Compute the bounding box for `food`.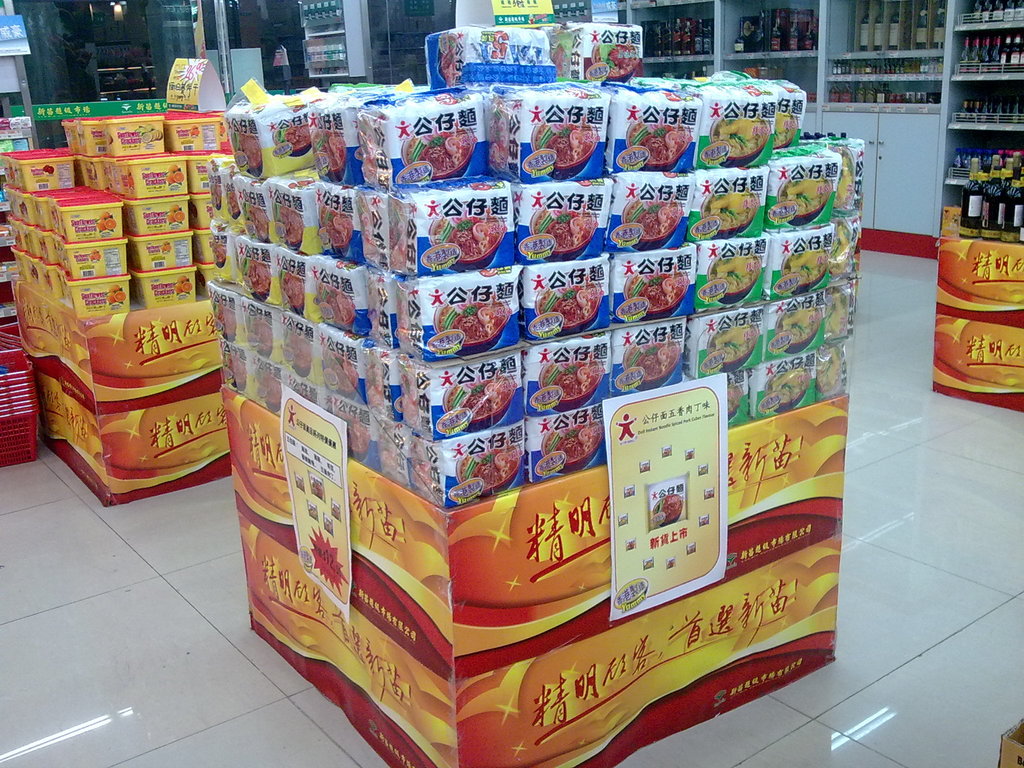
crop(771, 108, 795, 150).
